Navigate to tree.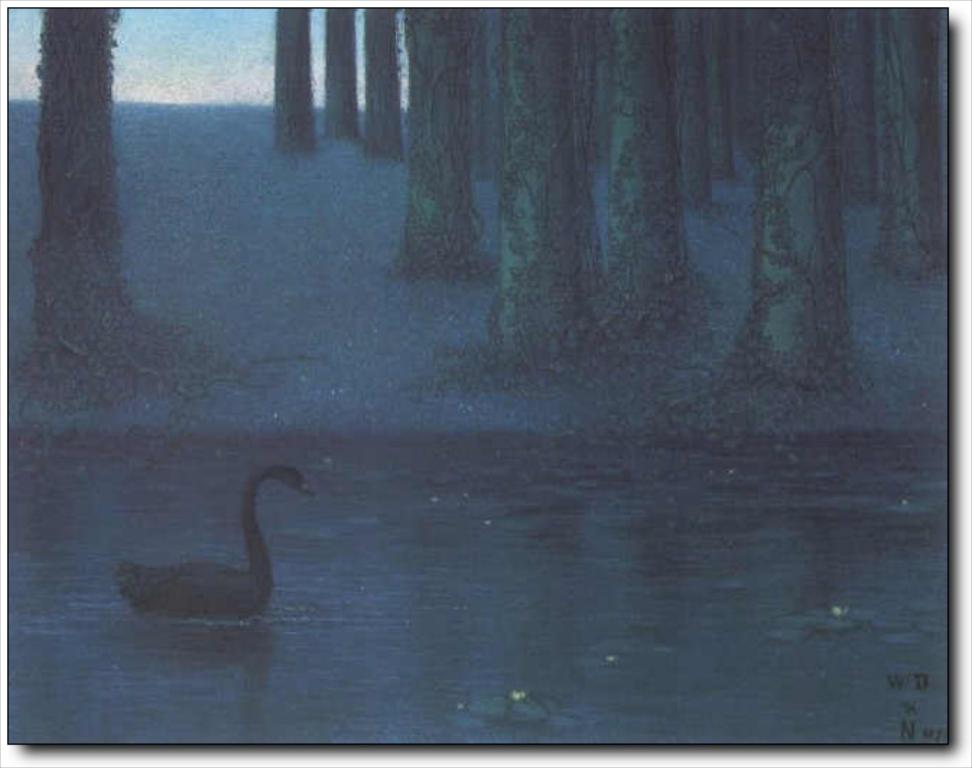
Navigation target: <box>321,1,358,147</box>.
